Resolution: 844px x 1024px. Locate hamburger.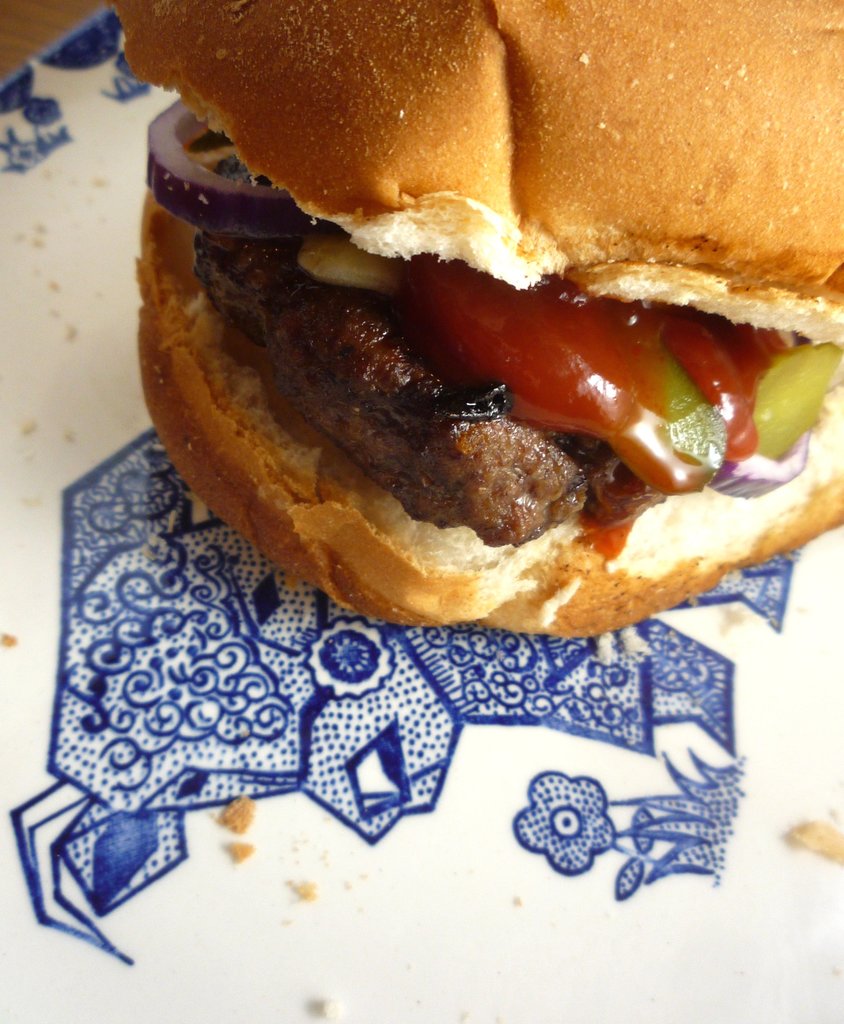
detection(103, 0, 843, 627).
